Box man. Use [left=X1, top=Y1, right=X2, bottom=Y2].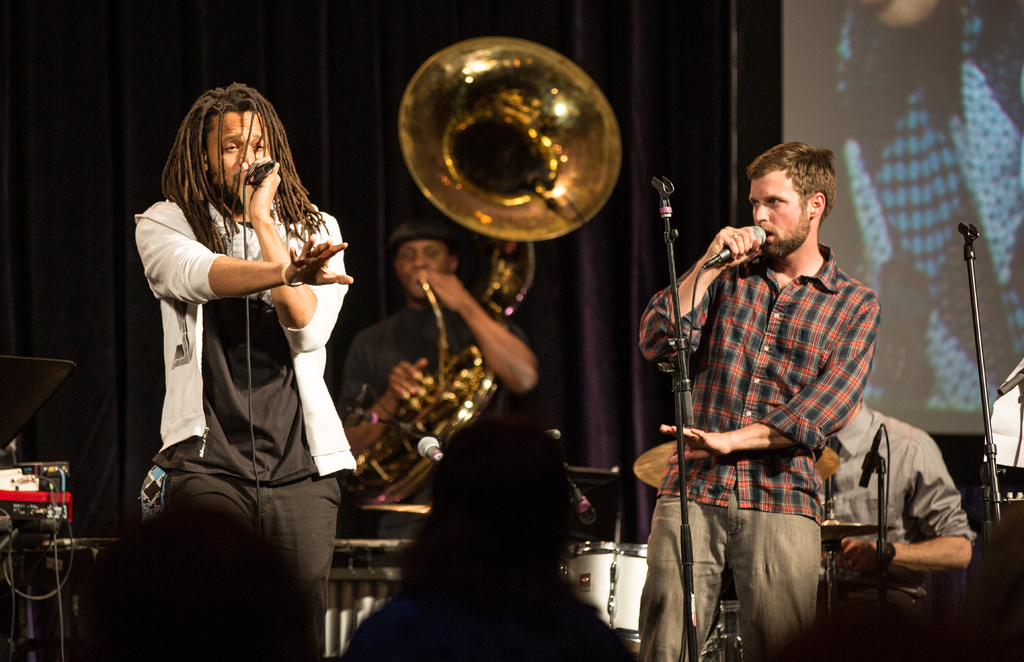
[left=335, top=214, right=539, bottom=546].
